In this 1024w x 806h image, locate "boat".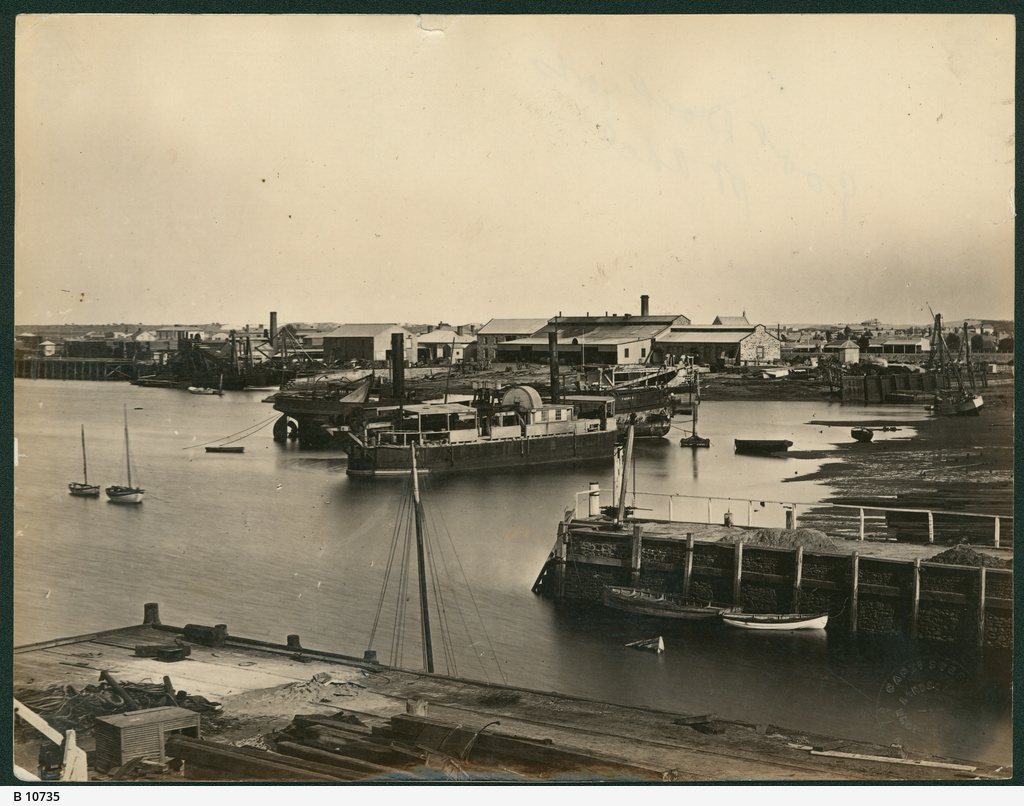
Bounding box: [left=100, top=401, right=148, bottom=511].
